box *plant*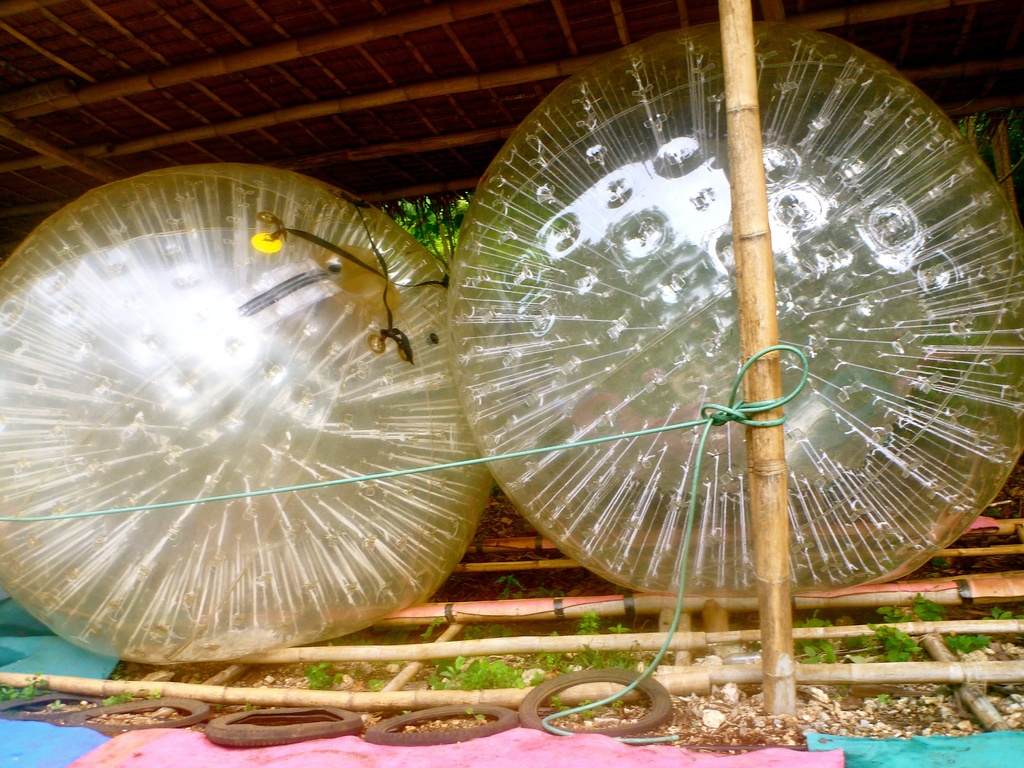
(141, 684, 165, 705)
